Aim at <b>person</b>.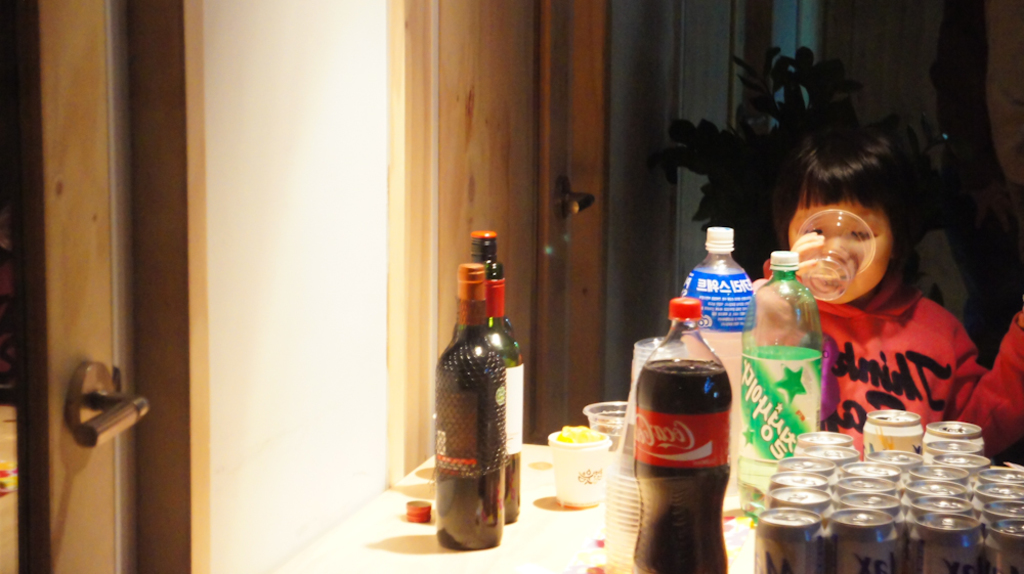
Aimed at box=[741, 117, 986, 458].
